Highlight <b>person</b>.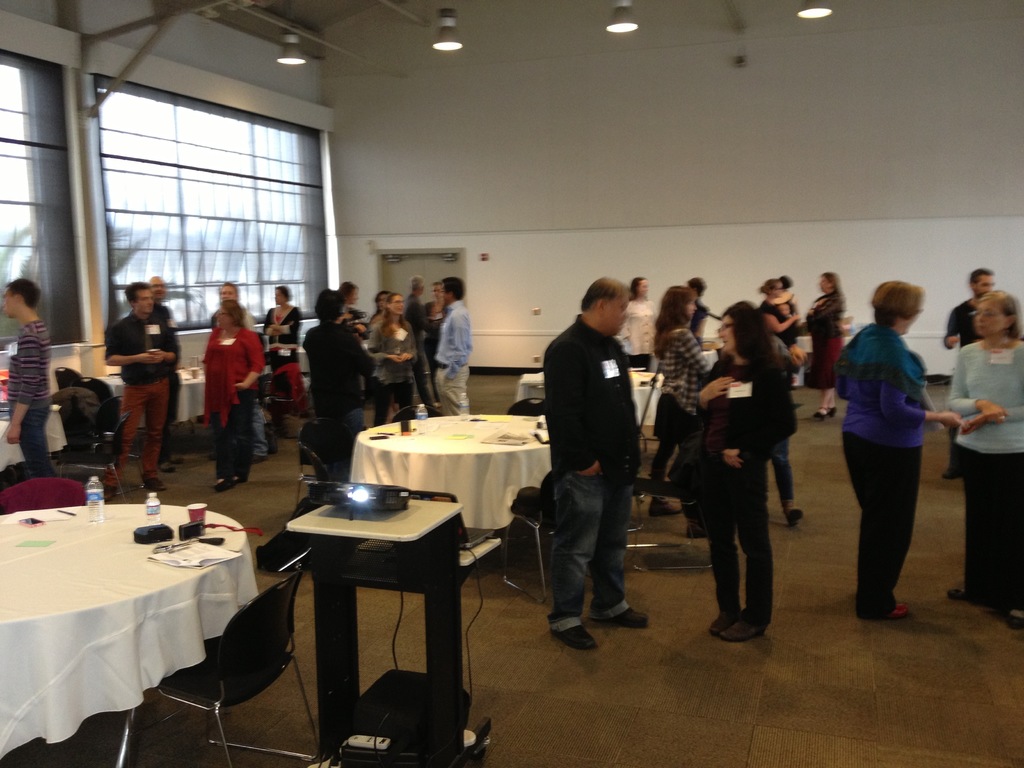
Highlighted region: l=363, t=294, r=419, b=428.
